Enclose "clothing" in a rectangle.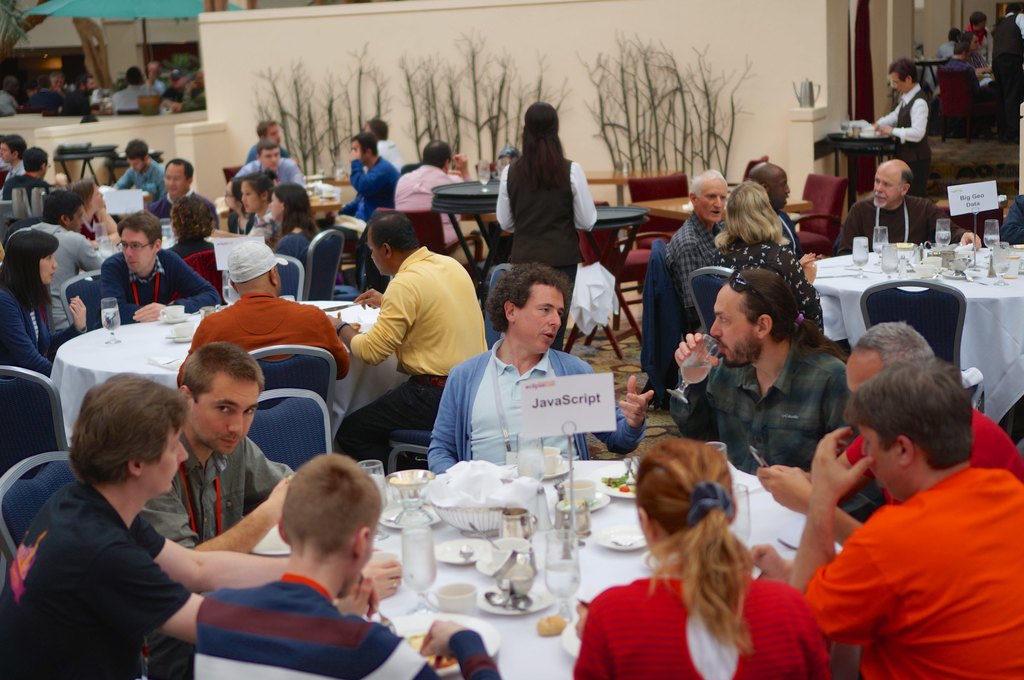
174, 295, 353, 385.
